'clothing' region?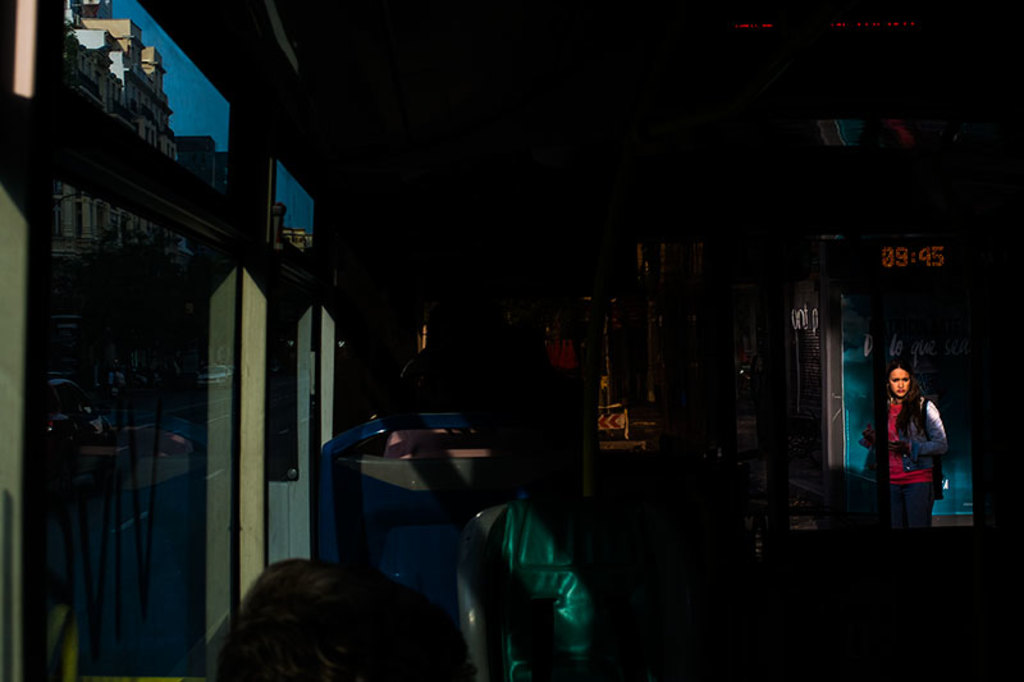
x1=887 y1=376 x2=963 y2=511
